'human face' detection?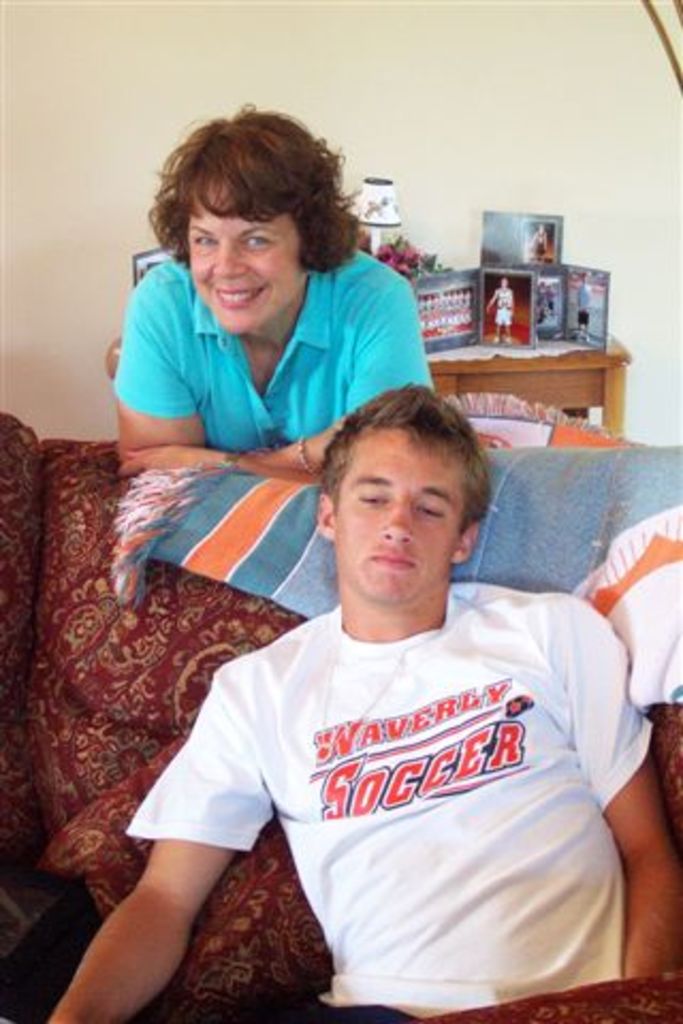
x1=339 y1=422 x2=467 y2=599
